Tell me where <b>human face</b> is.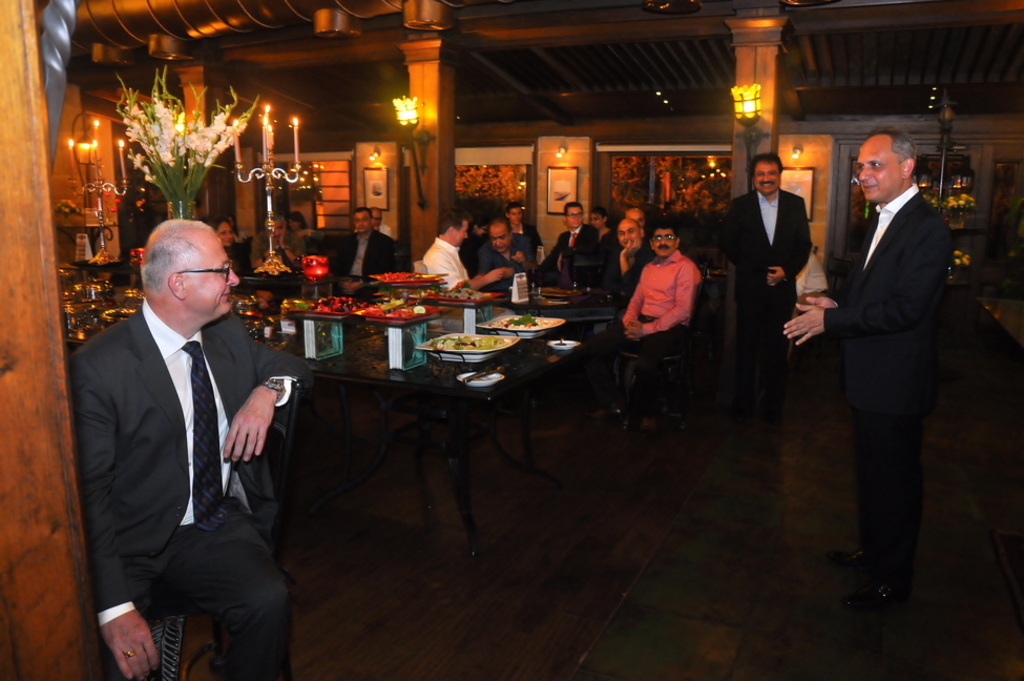
<b>human face</b> is at 620 223 639 252.
